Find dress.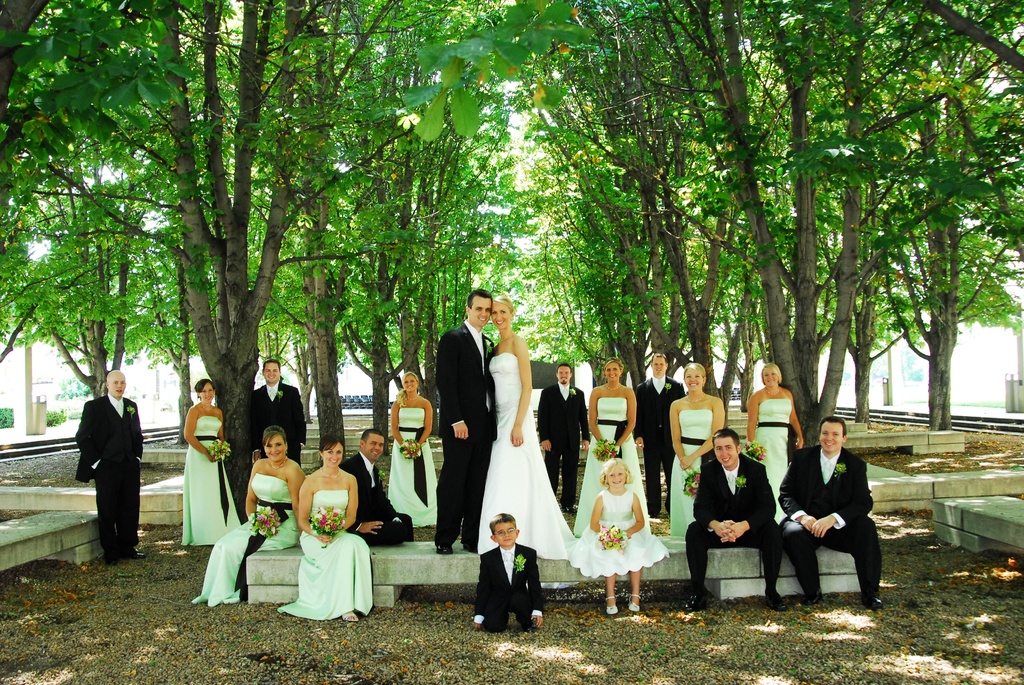
(x1=564, y1=489, x2=671, y2=580).
